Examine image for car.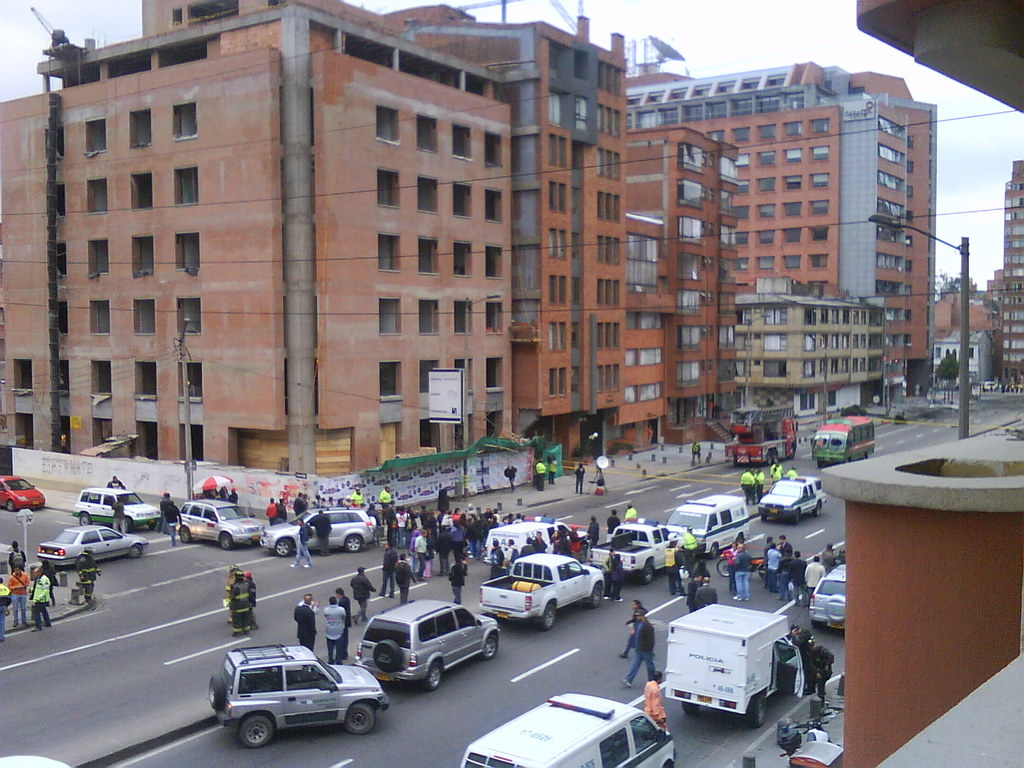
Examination result: x1=480 y1=518 x2=593 y2=566.
